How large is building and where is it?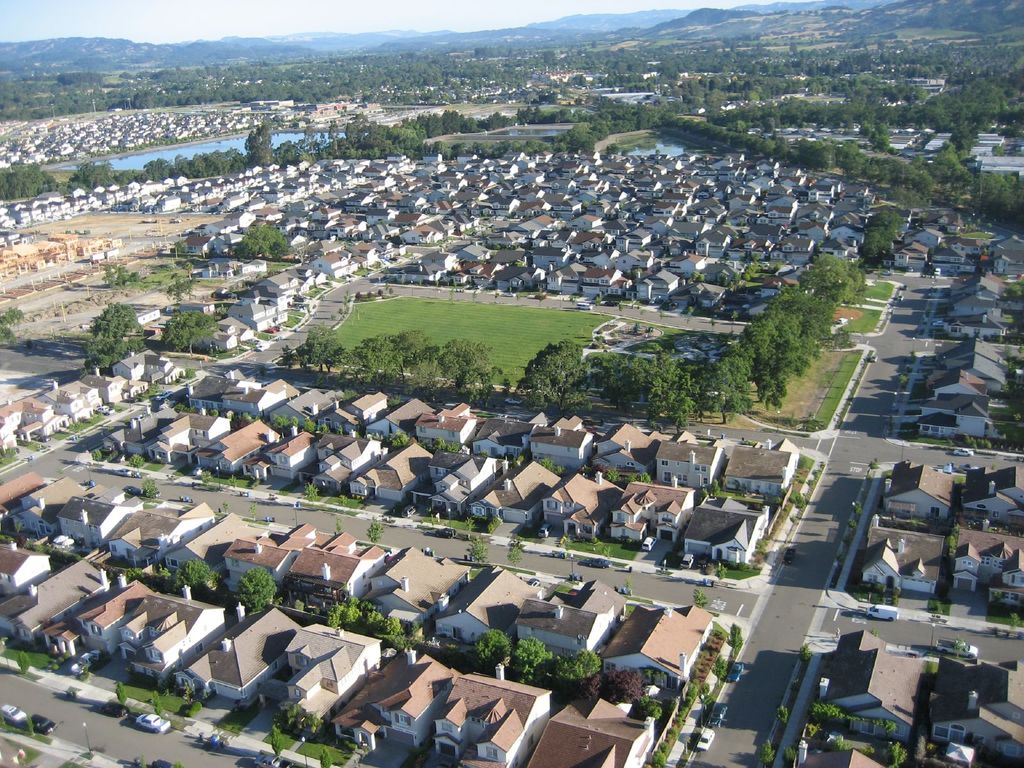
Bounding box: left=119, top=593, right=230, bottom=678.
